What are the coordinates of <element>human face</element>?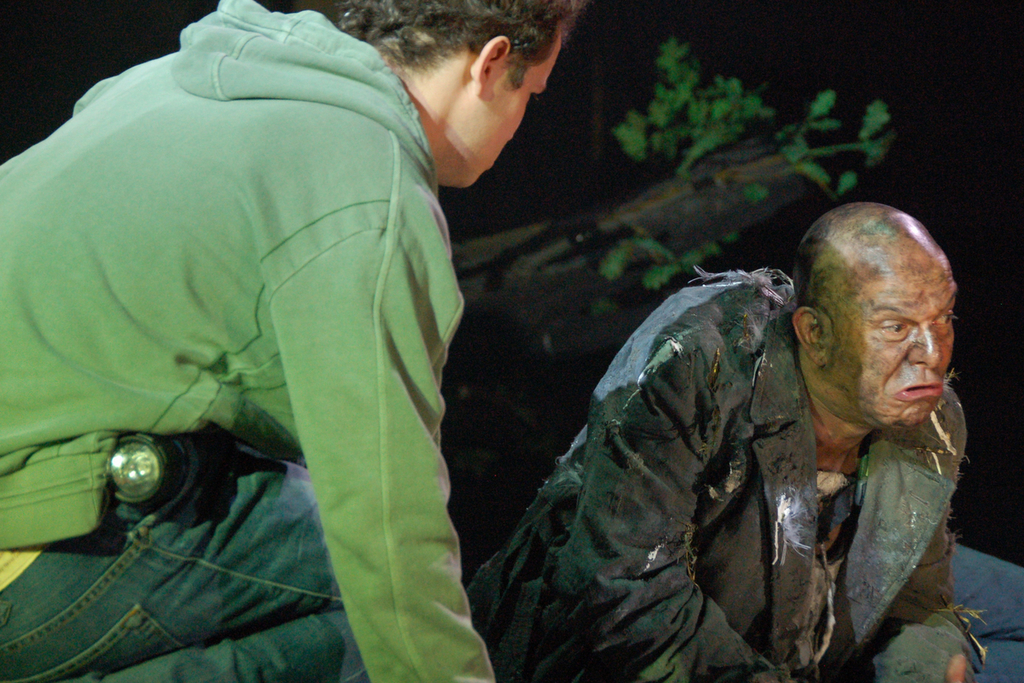
<box>408,0,577,199</box>.
